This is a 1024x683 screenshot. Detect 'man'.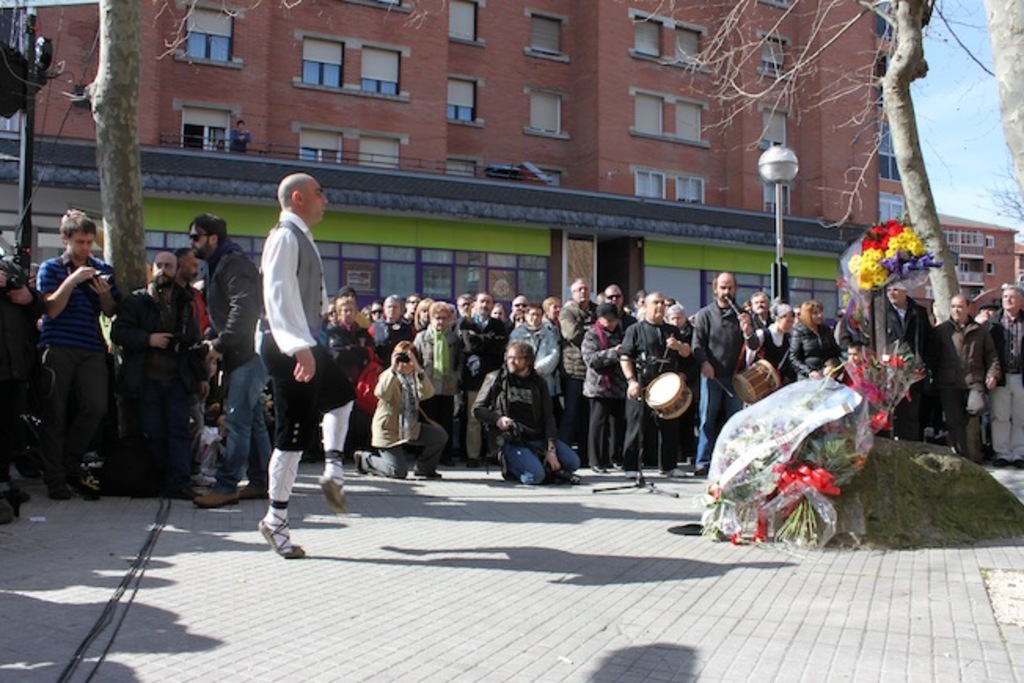
559, 275, 598, 462.
